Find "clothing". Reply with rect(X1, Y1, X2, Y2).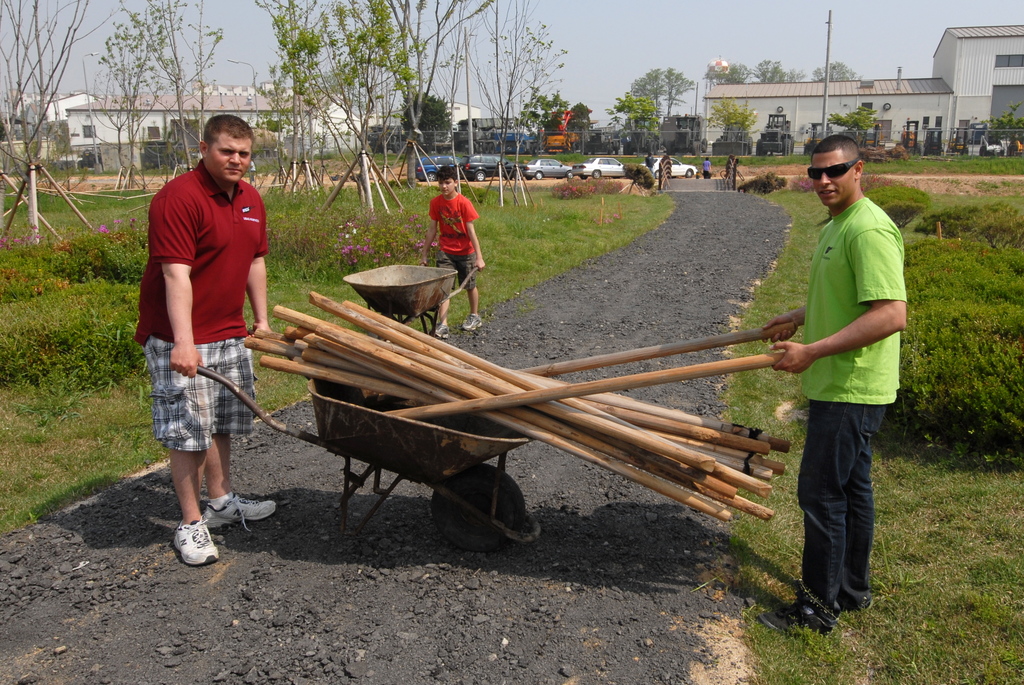
rect(428, 188, 483, 290).
